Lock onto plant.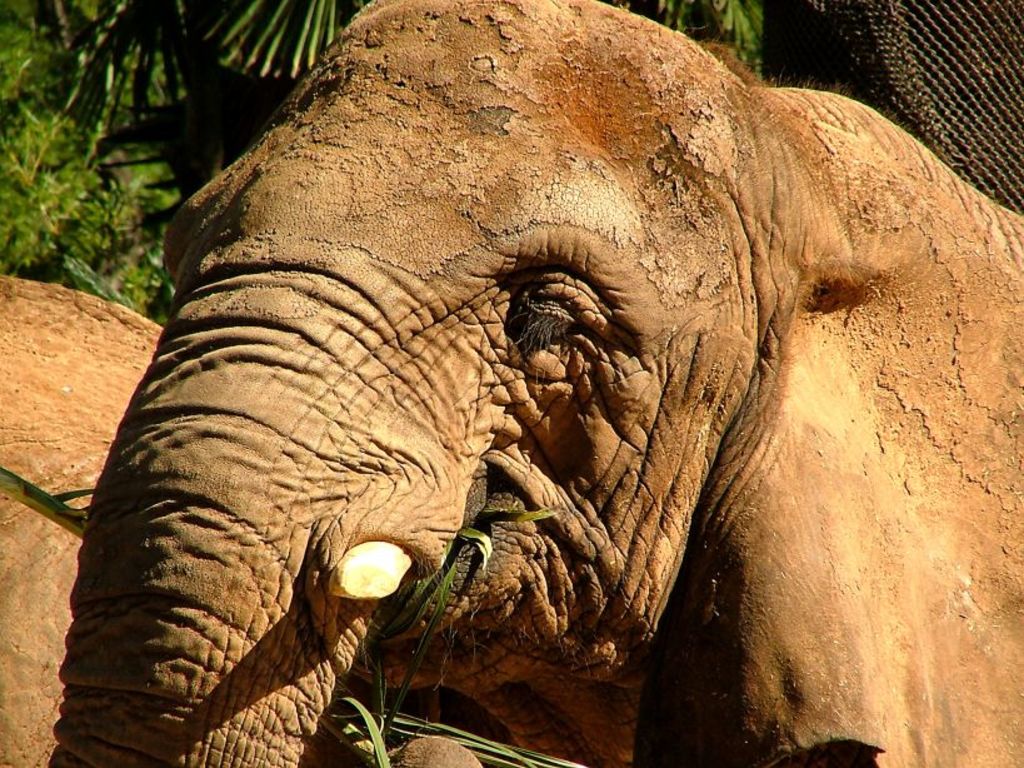
Locked: crop(321, 502, 606, 767).
